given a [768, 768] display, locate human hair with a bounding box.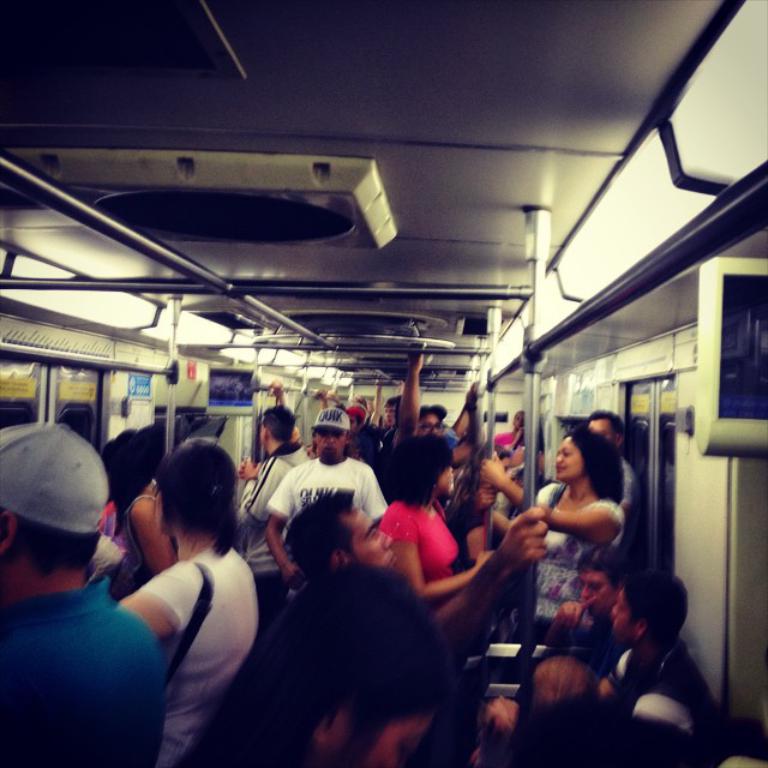
Located: select_region(386, 396, 398, 401).
